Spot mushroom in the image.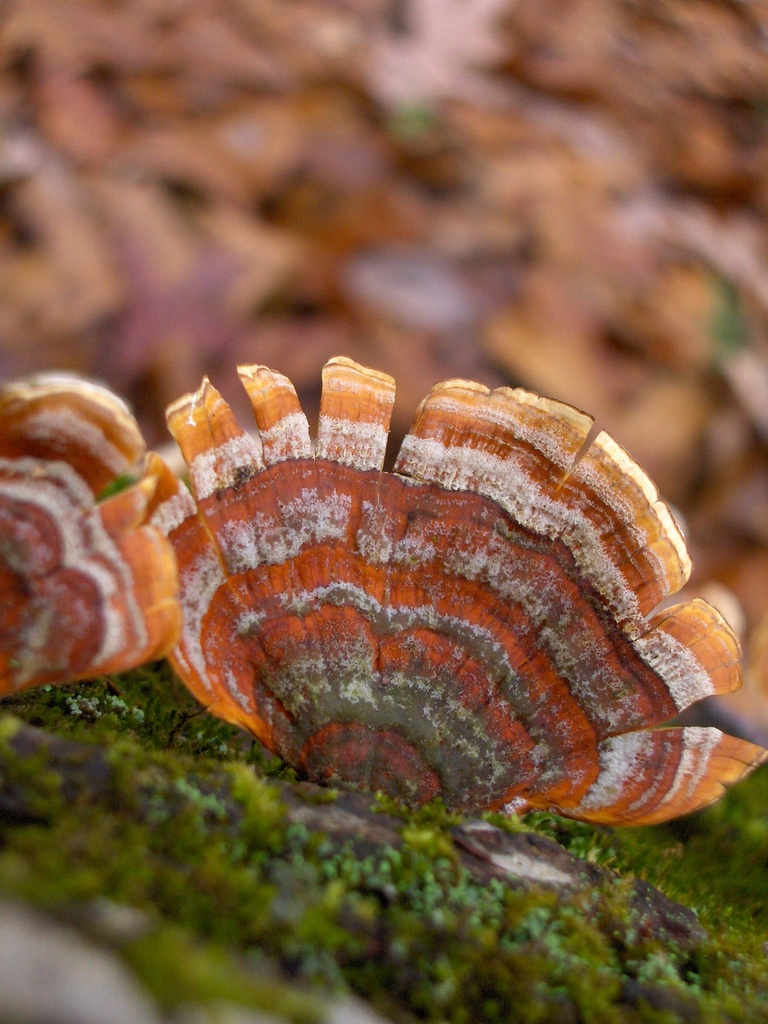
mushroom found at [left=91, top=361, right=767, bottom=893].
